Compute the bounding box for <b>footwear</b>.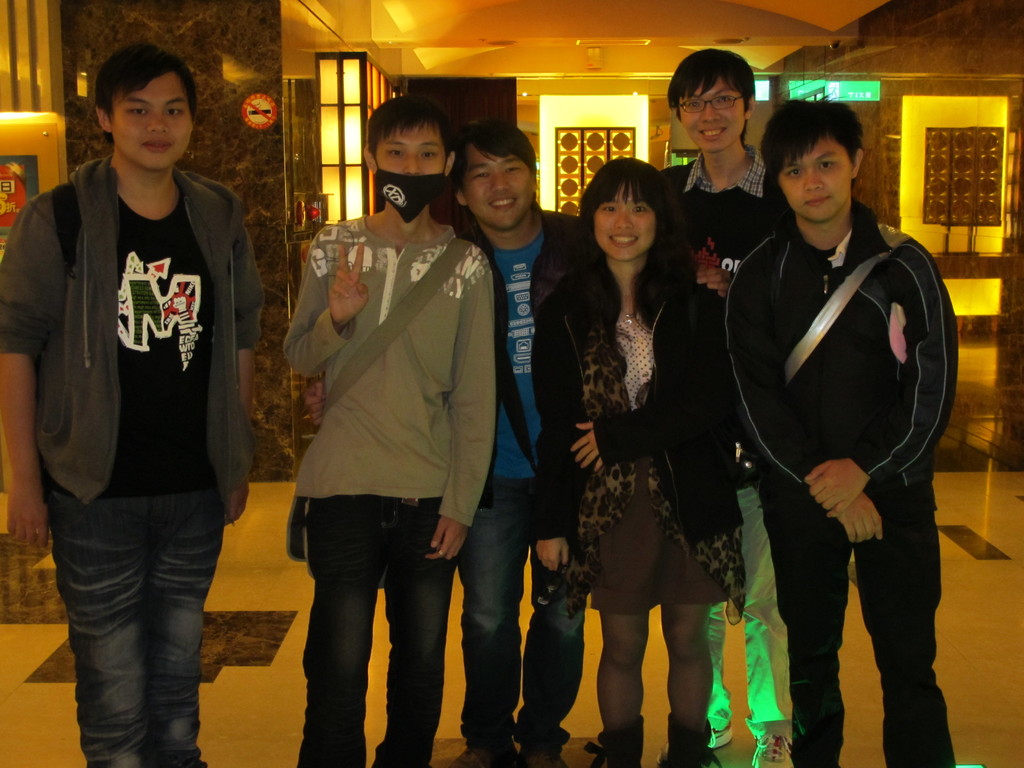
[x1=524, y1=748, x2=568, y2=767].
